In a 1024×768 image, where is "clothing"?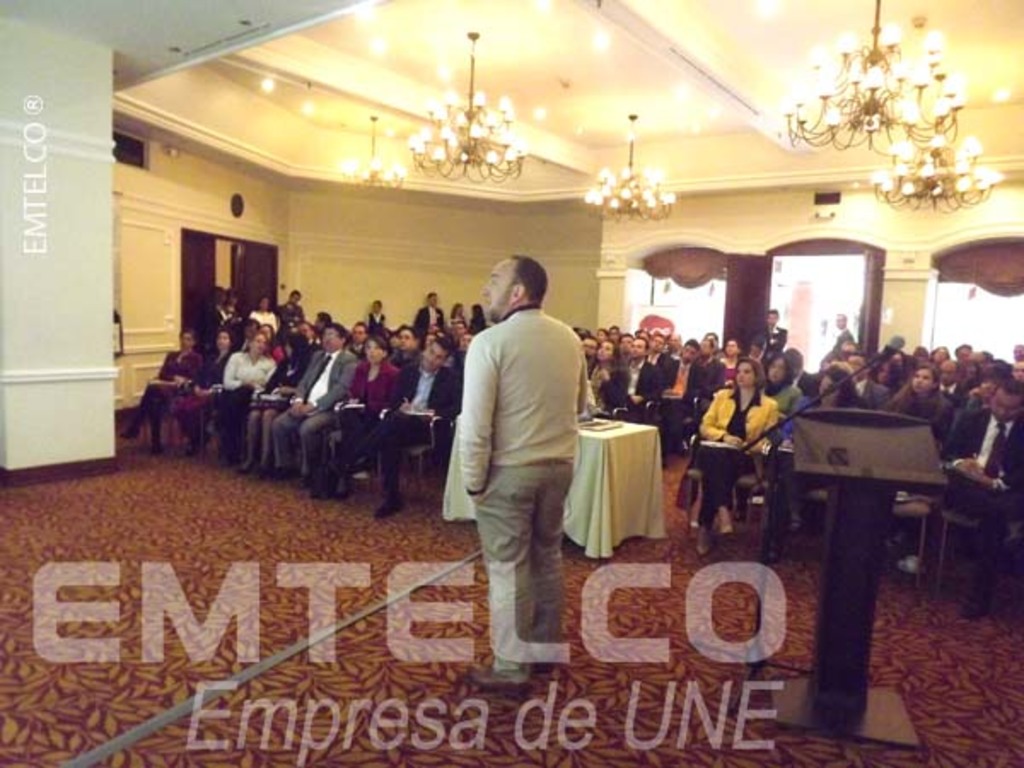
Rect(326, 358, 398, 483).
